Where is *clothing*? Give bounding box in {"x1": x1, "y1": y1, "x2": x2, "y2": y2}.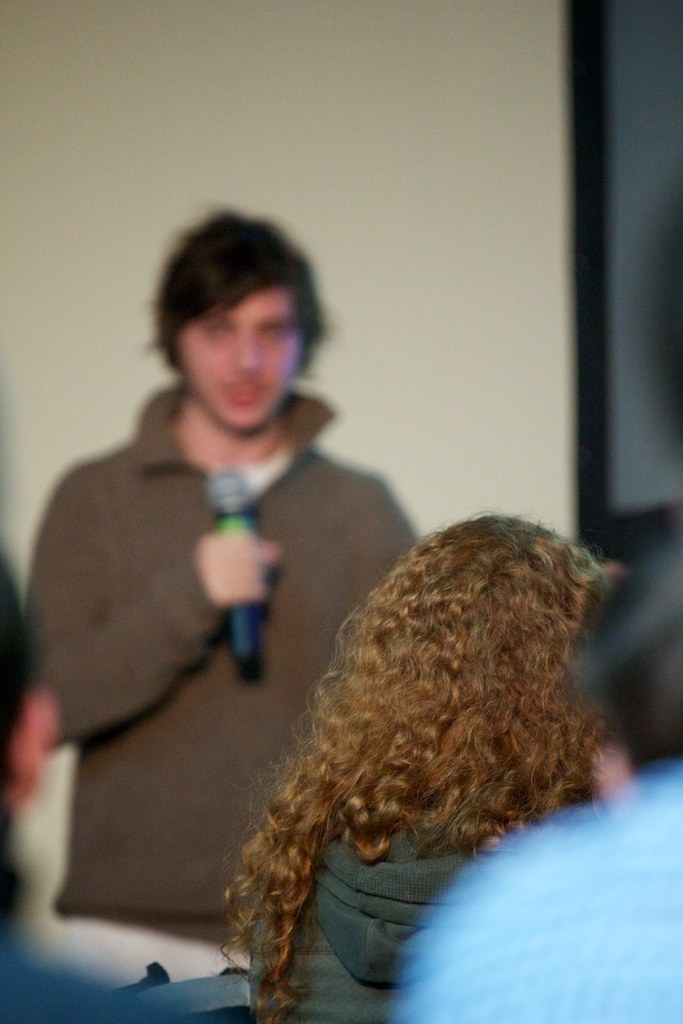
{"x1": 23, "y1": 376, "x2": 430, "y2": 971}.
